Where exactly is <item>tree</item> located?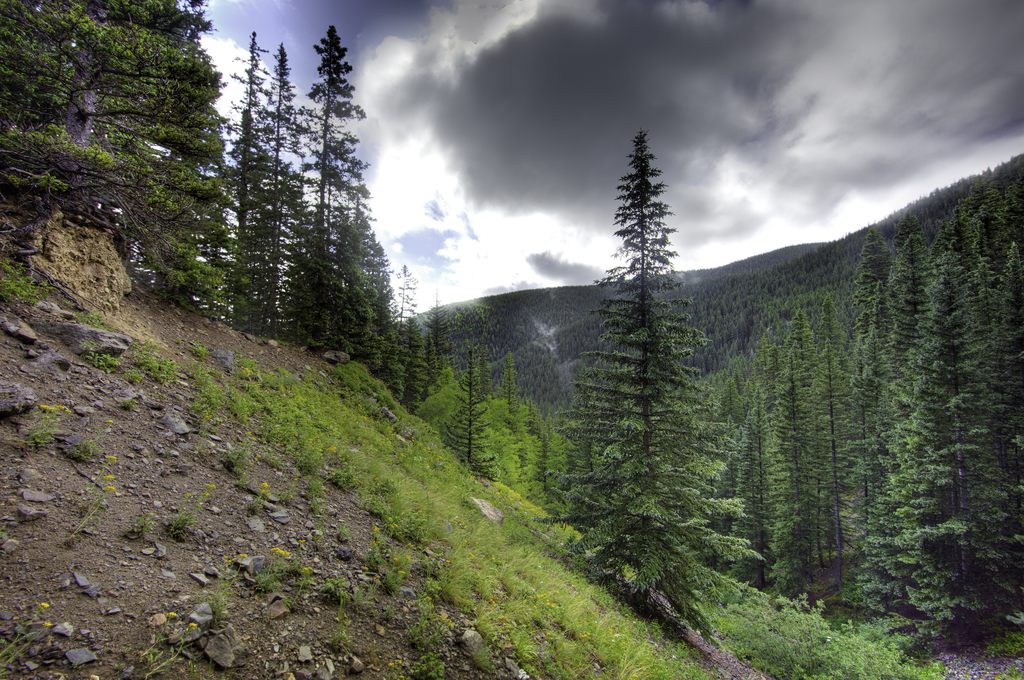
Its bounding box is BBox(0, 0, 229, 325).
